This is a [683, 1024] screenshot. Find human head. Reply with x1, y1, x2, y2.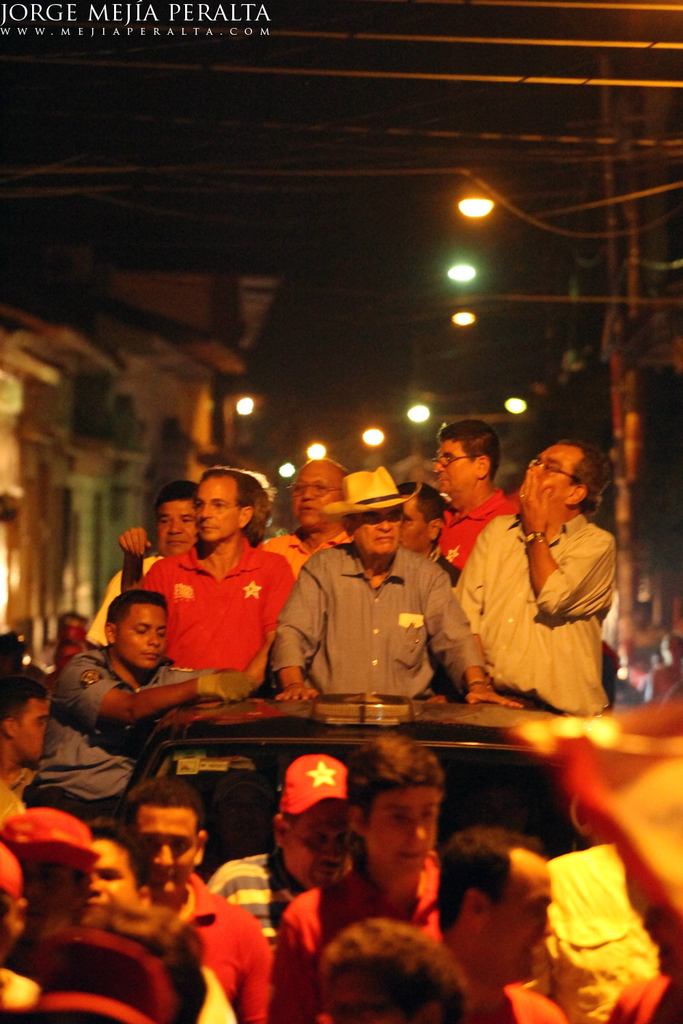
0, 808, 96, 951.
